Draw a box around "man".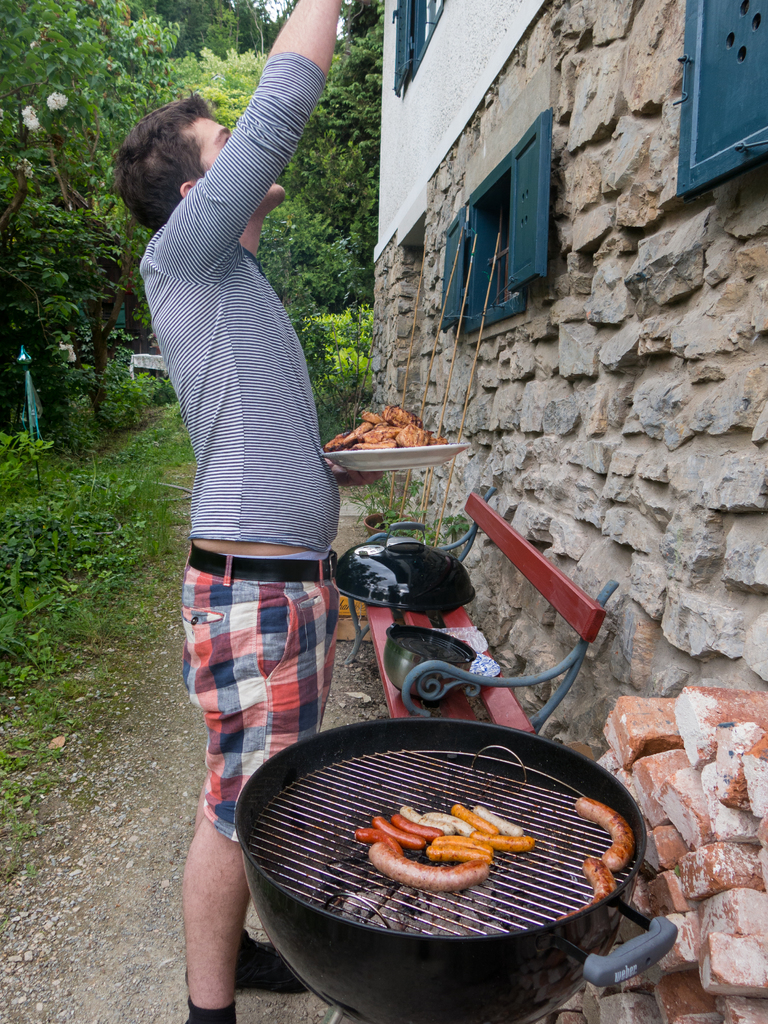
box=[106, 0, 344, 1023].
